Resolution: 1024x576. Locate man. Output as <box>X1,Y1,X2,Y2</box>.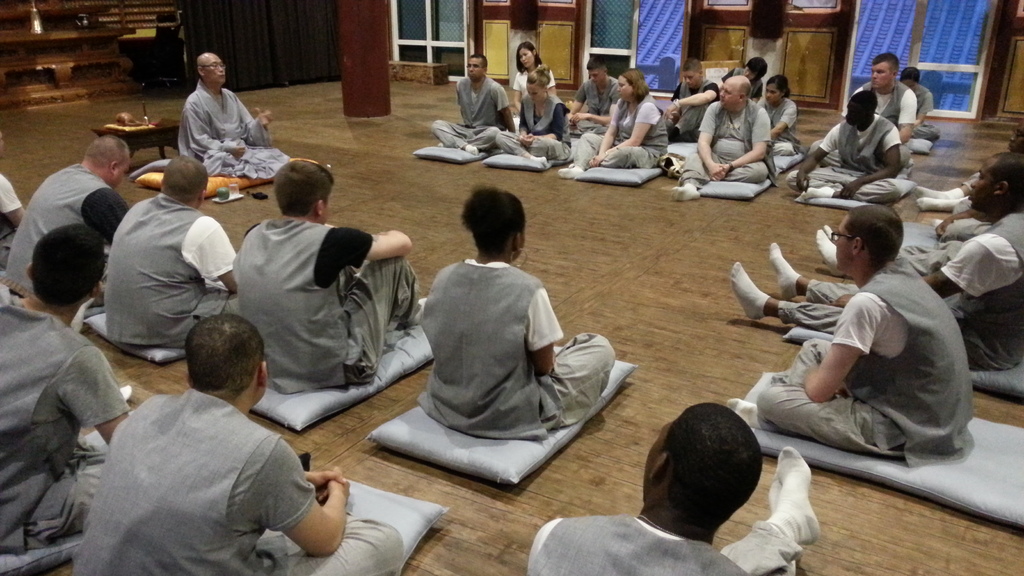
<box>0,220,140,566</box>.
